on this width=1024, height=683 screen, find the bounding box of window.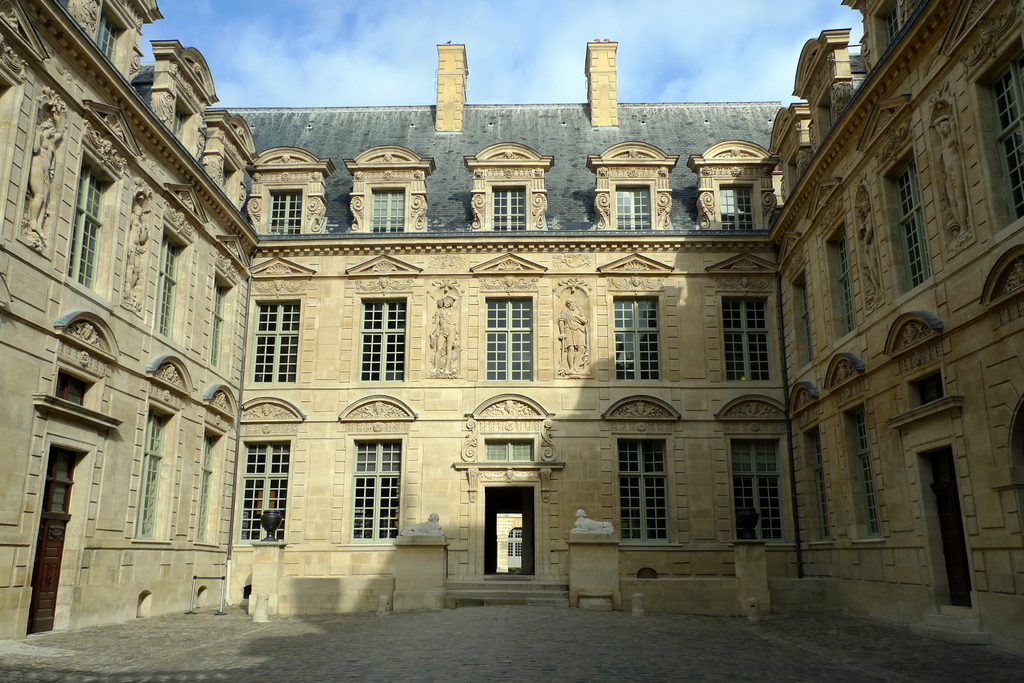
Bounding box: select_region(335, 393, 421, 548).
